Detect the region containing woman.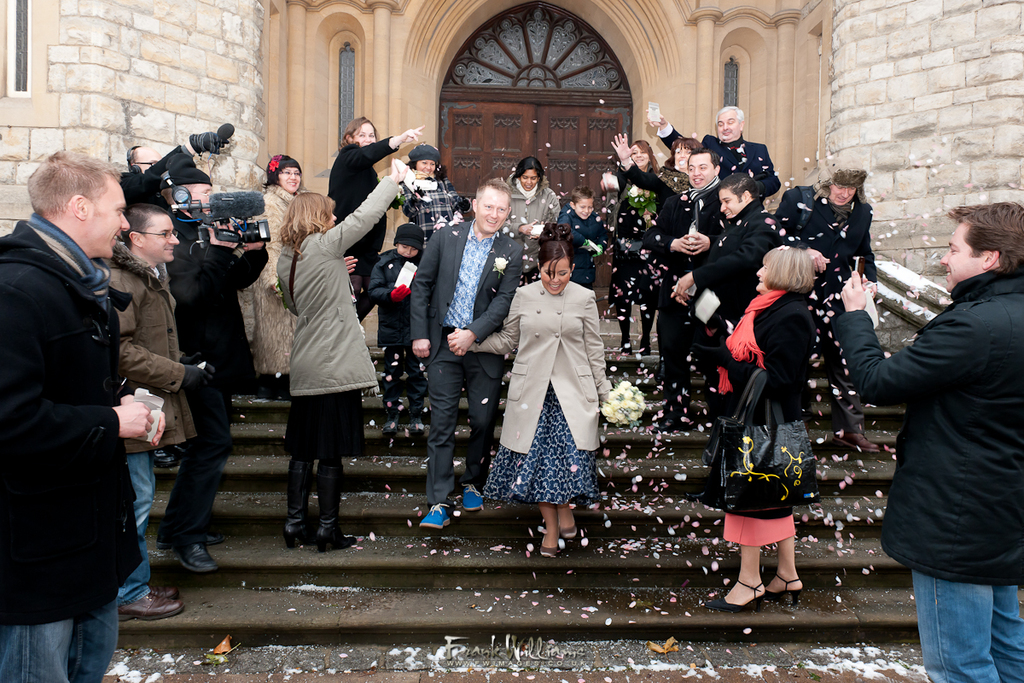
[326,108,427,314].
